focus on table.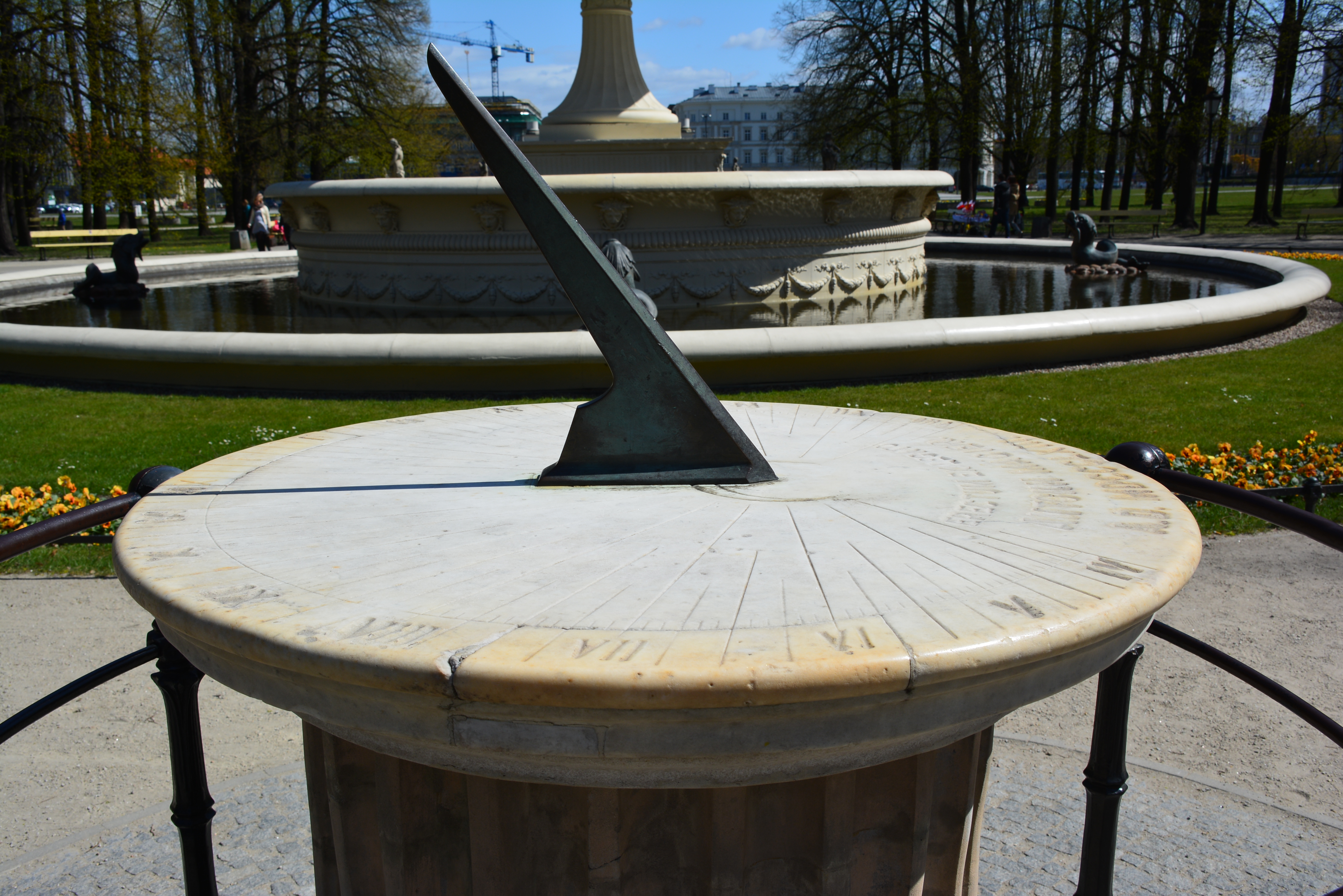
Focused at 34:119:359:267.
